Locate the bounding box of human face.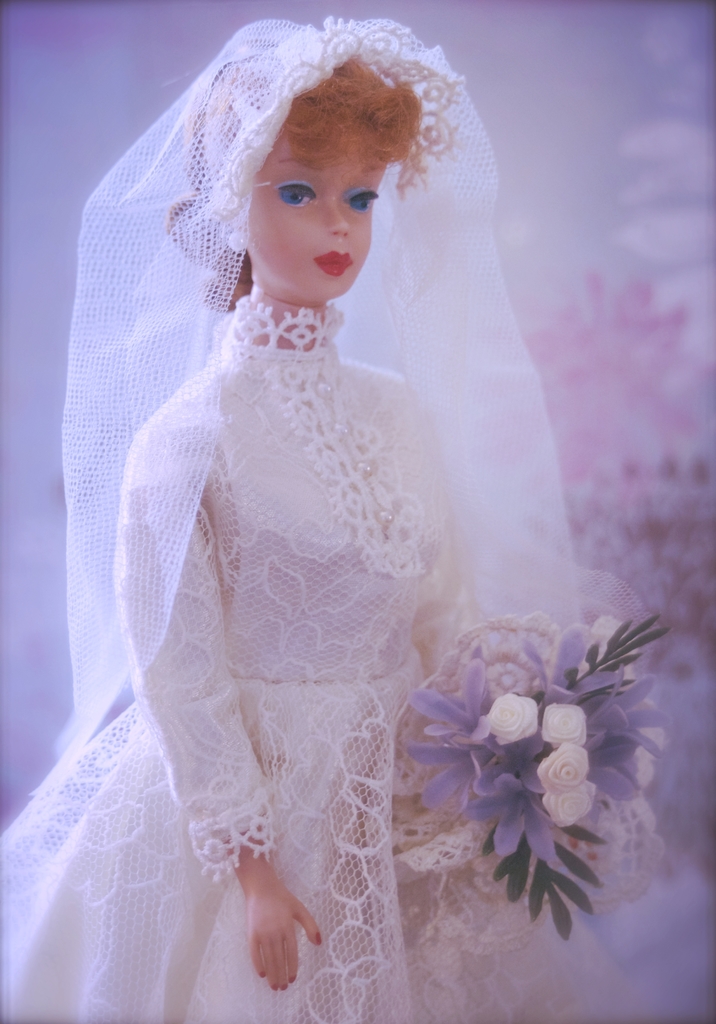
Bounding box: (left=249, top=141, right=383, bottom=302).
